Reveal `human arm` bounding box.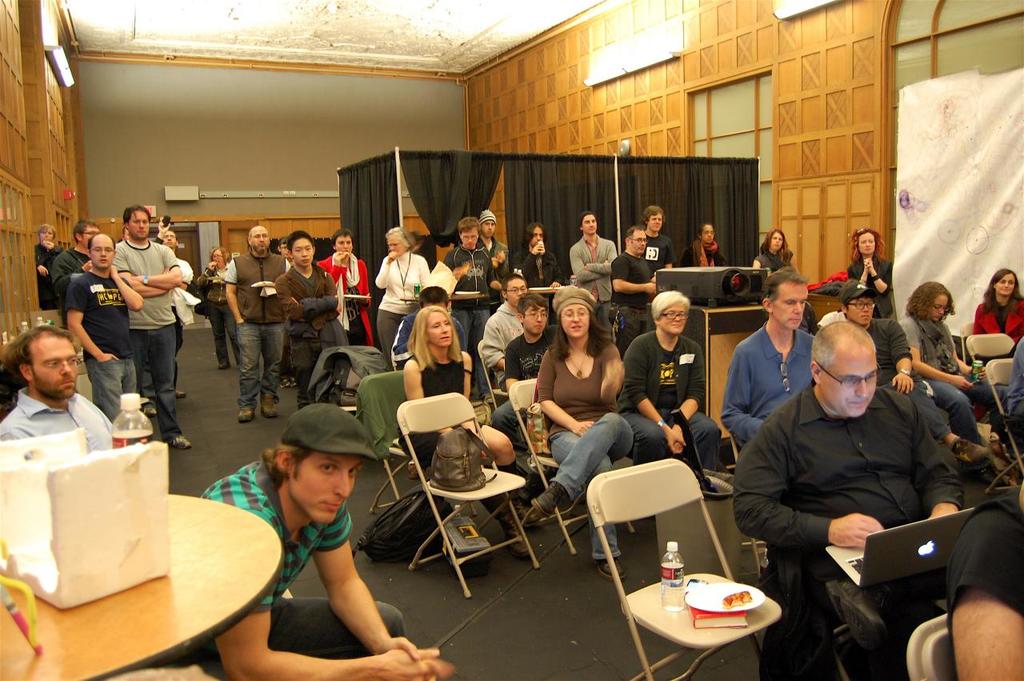
Revealed: select_region(32, 241, 50, 279).
